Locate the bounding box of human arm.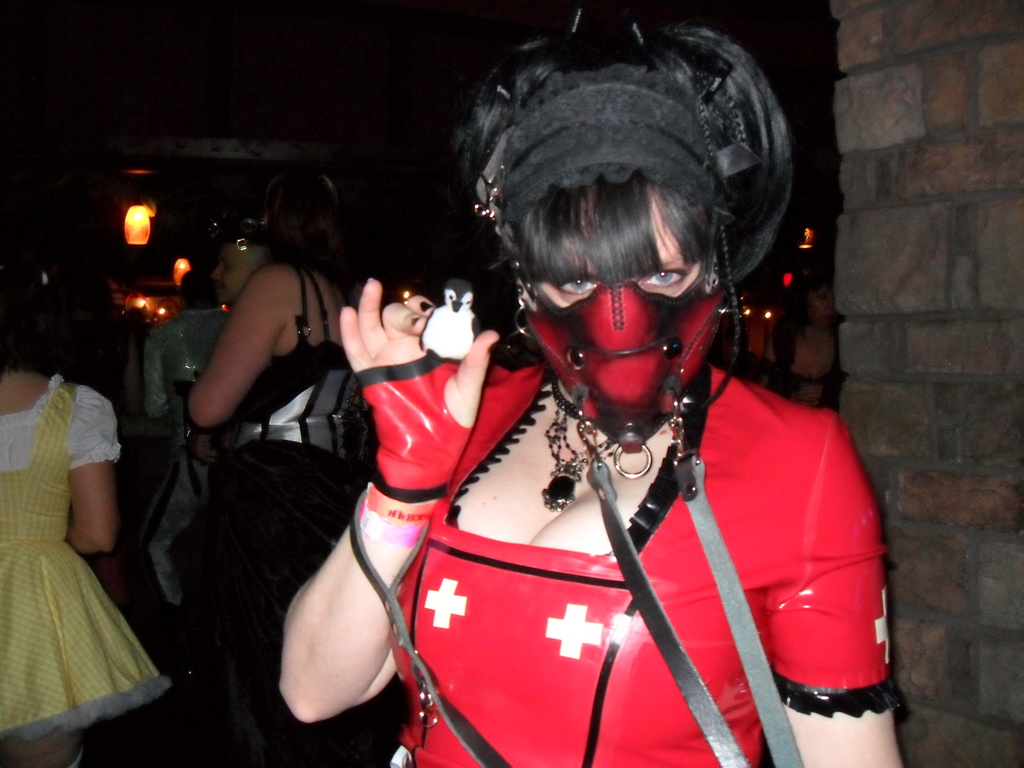
Bounding box: BBox(66, 382, 122, 558).
